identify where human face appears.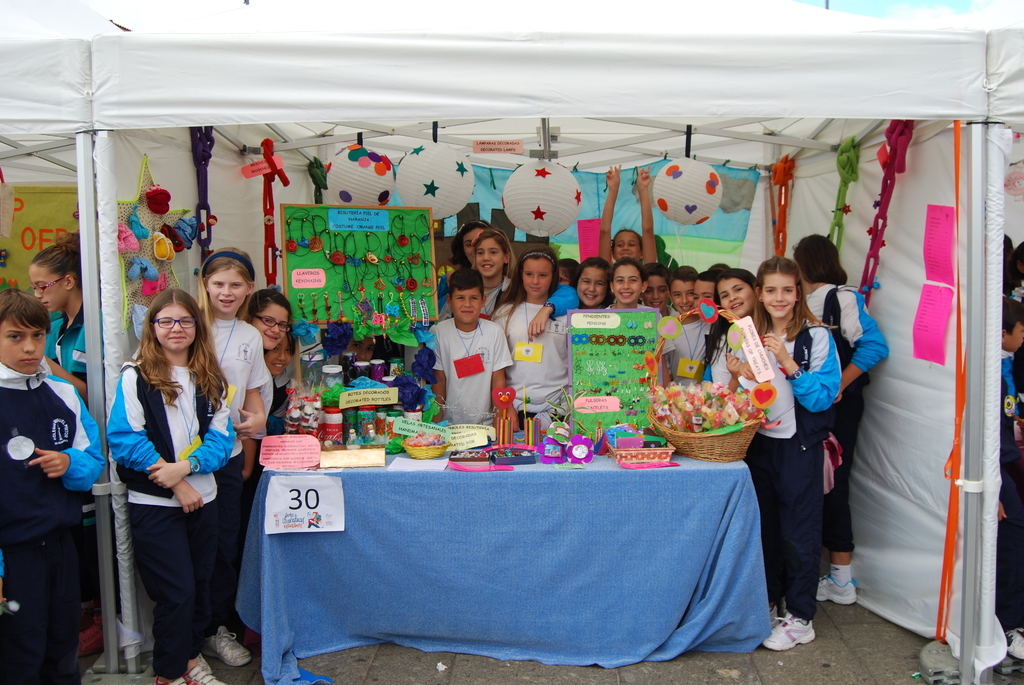
Appears at bbox=[673, 277, 694, 310].
